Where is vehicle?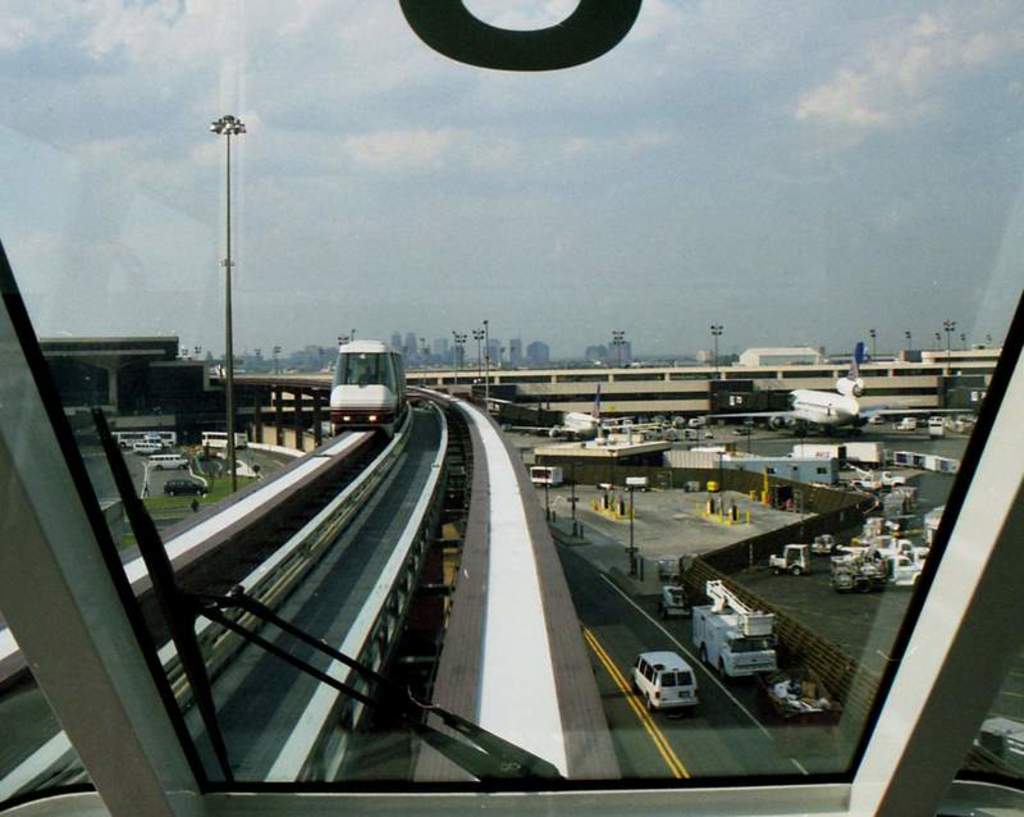
[x1=163, y1=470, x2=207, y2=502].
